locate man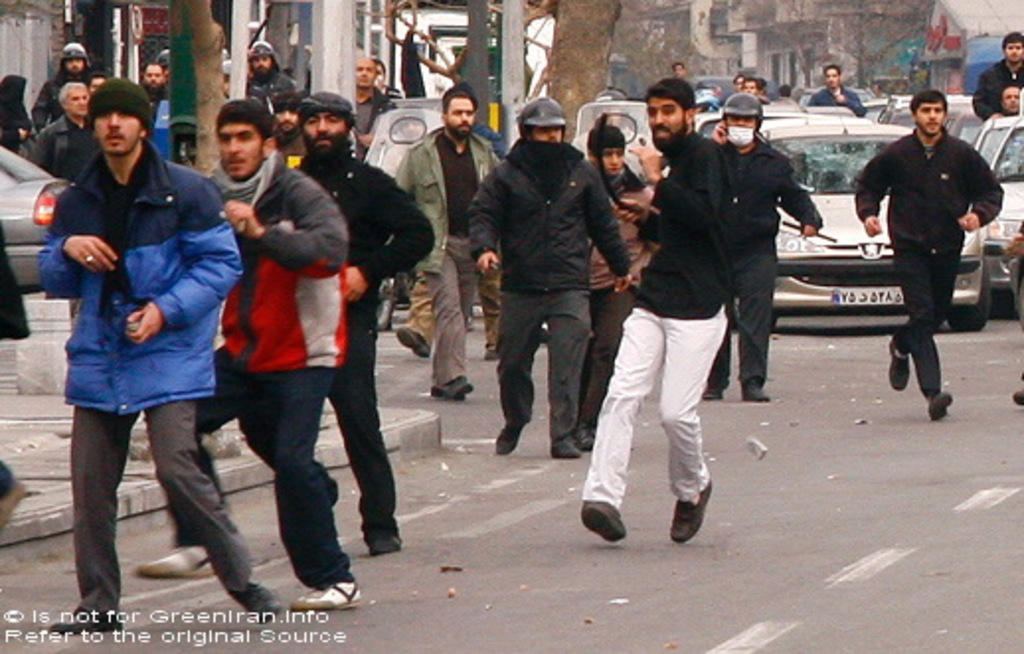
x1=146 y1=55 x2=166 y2=162
